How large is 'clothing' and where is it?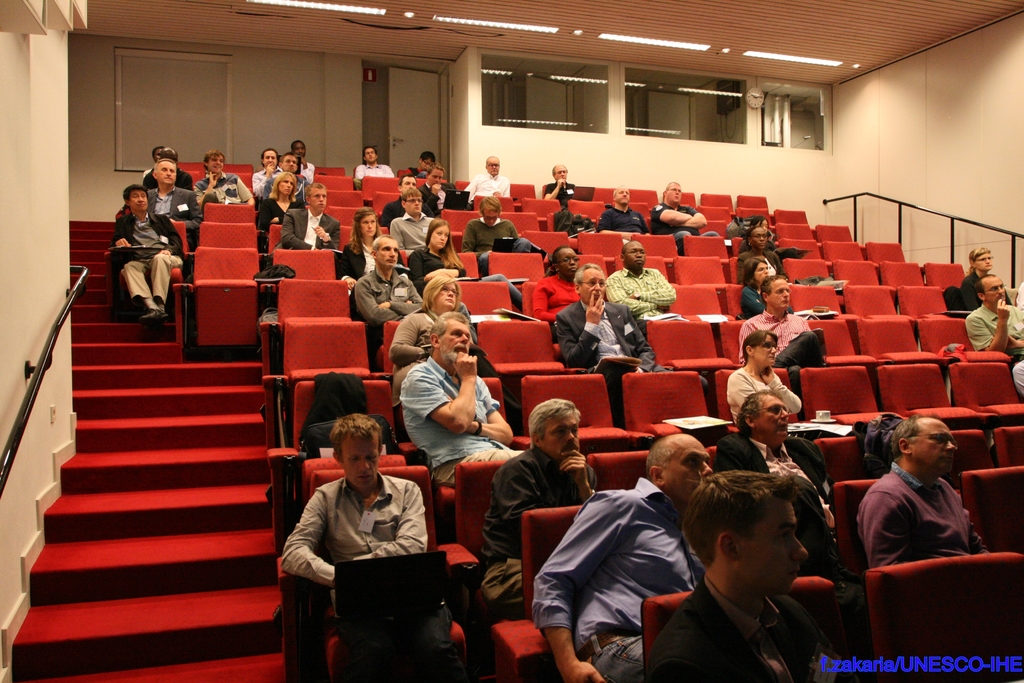
Bounding box: {"x1": 270, "y1": 205, "x2": 342, "y2": 253}.
